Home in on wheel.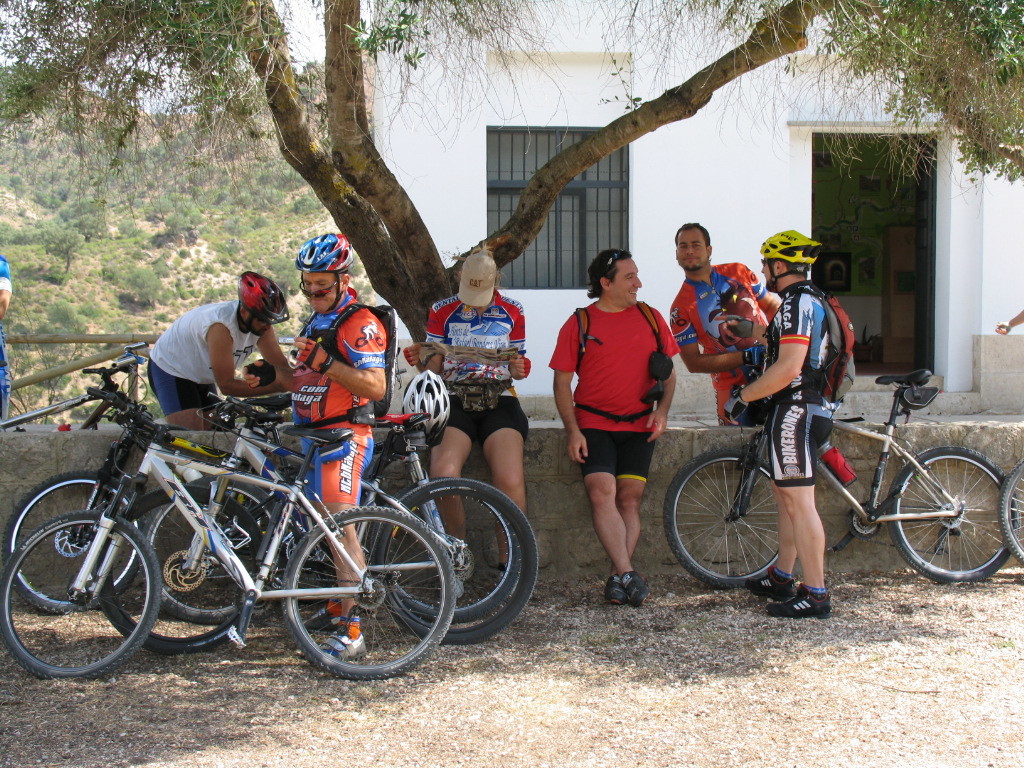
Homed in at bbox=[662, 447, 791, 589].
